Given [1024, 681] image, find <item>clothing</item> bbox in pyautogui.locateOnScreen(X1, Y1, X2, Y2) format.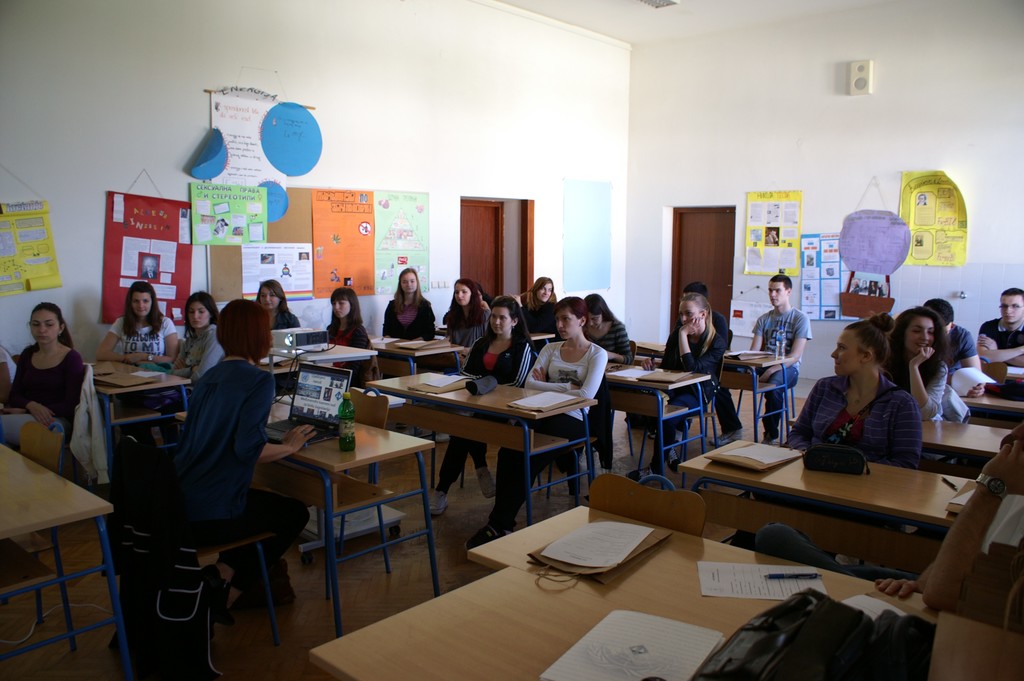
pyautogui.locateOnScreen(175, 325, 228, 377).
